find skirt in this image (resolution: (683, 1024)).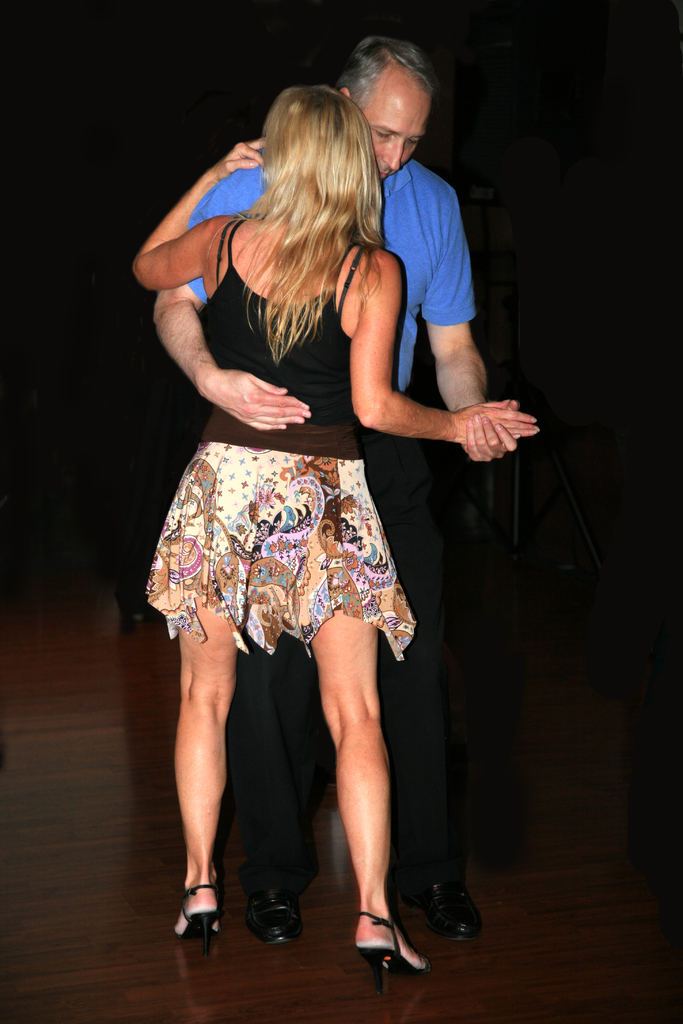
148:401:423:667.
